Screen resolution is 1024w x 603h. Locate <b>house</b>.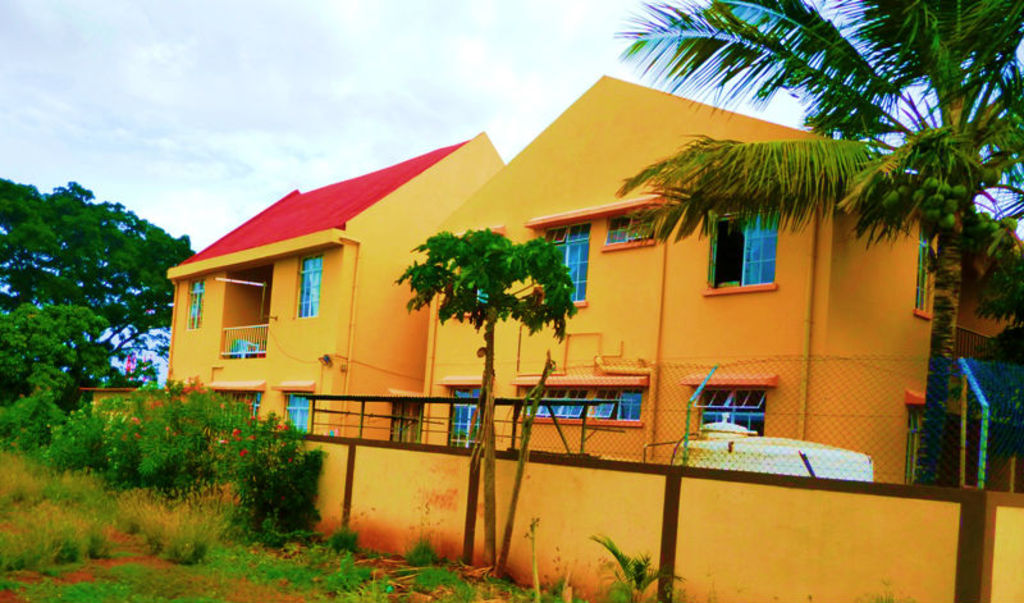
[165,133,508,447].
